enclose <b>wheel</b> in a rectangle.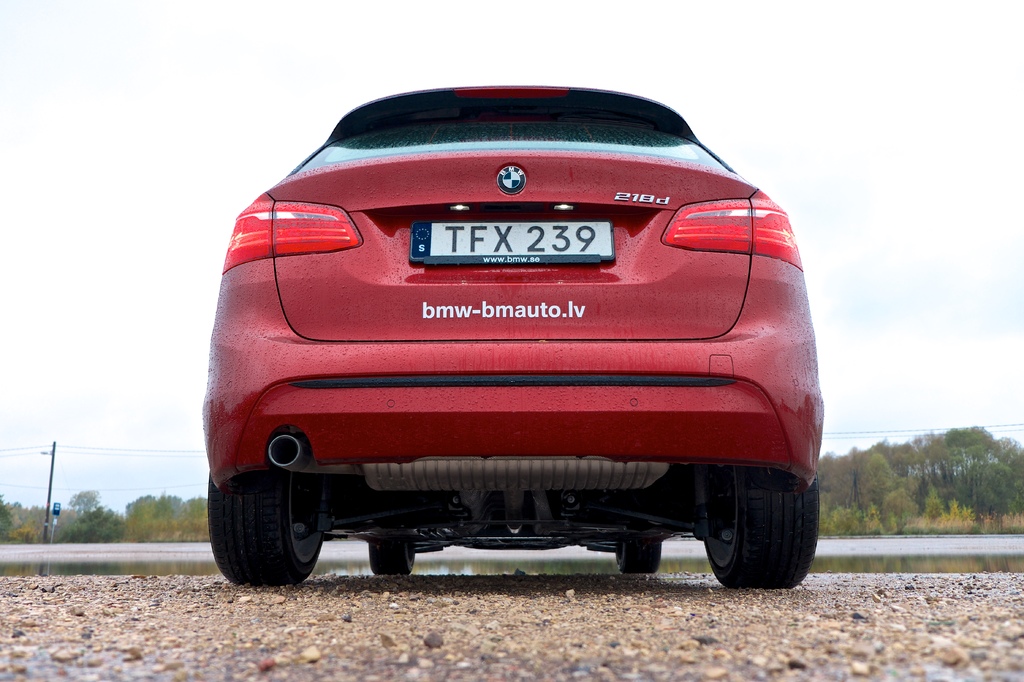
detection(219, 450, 332, 587).
